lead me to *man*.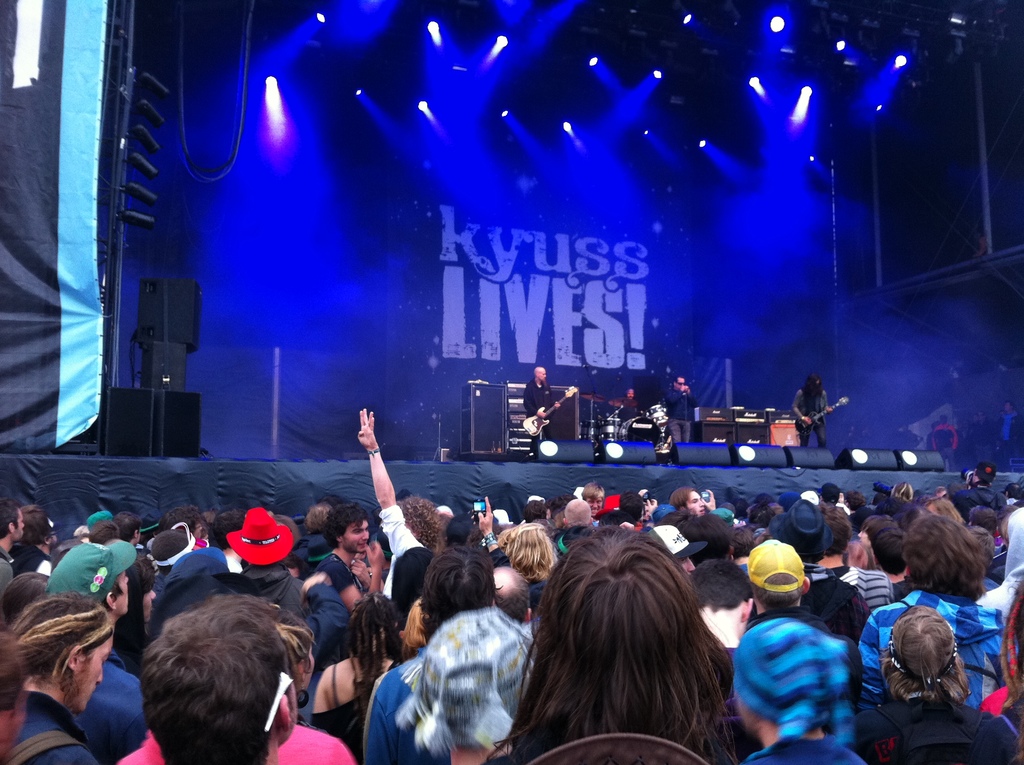
Lead to Rect(522, 366, 560, 458).
